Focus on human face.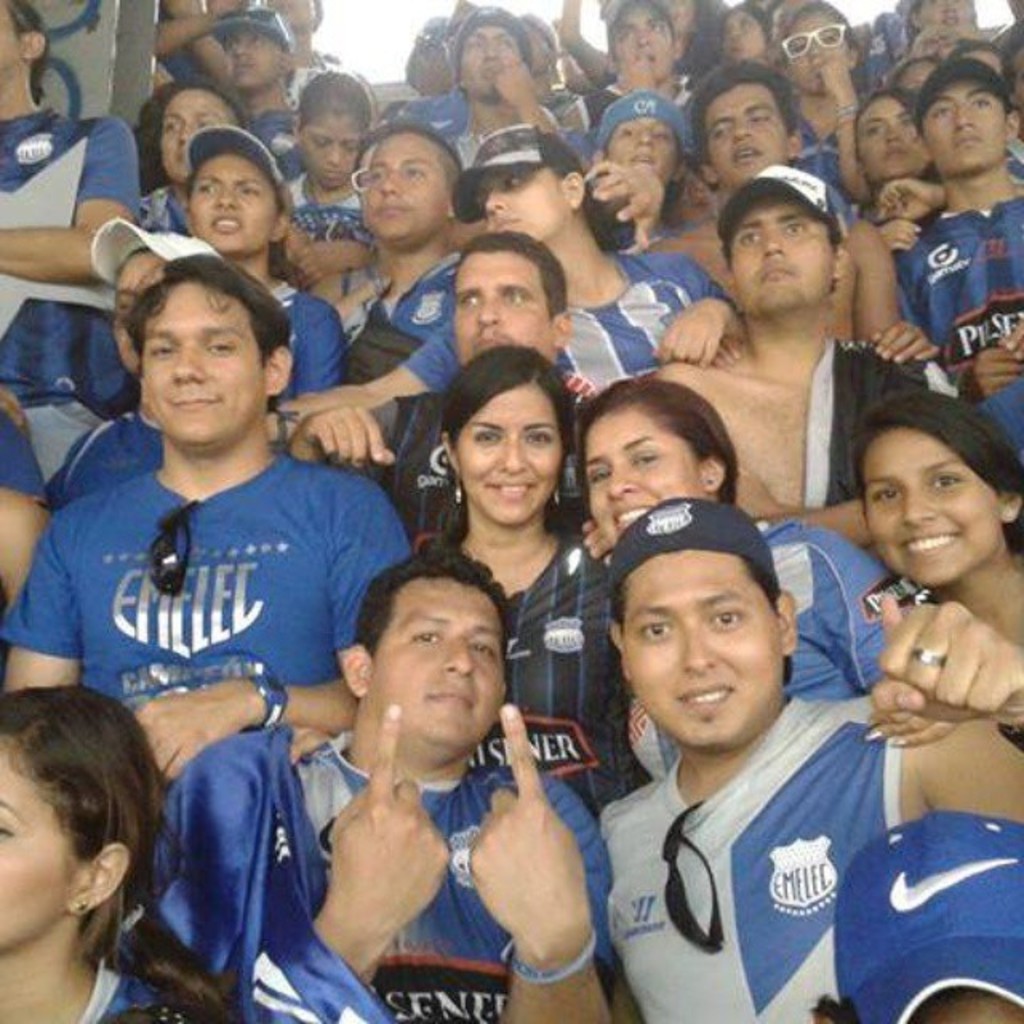
Focused at Rect(856, 102, 923, 178).
